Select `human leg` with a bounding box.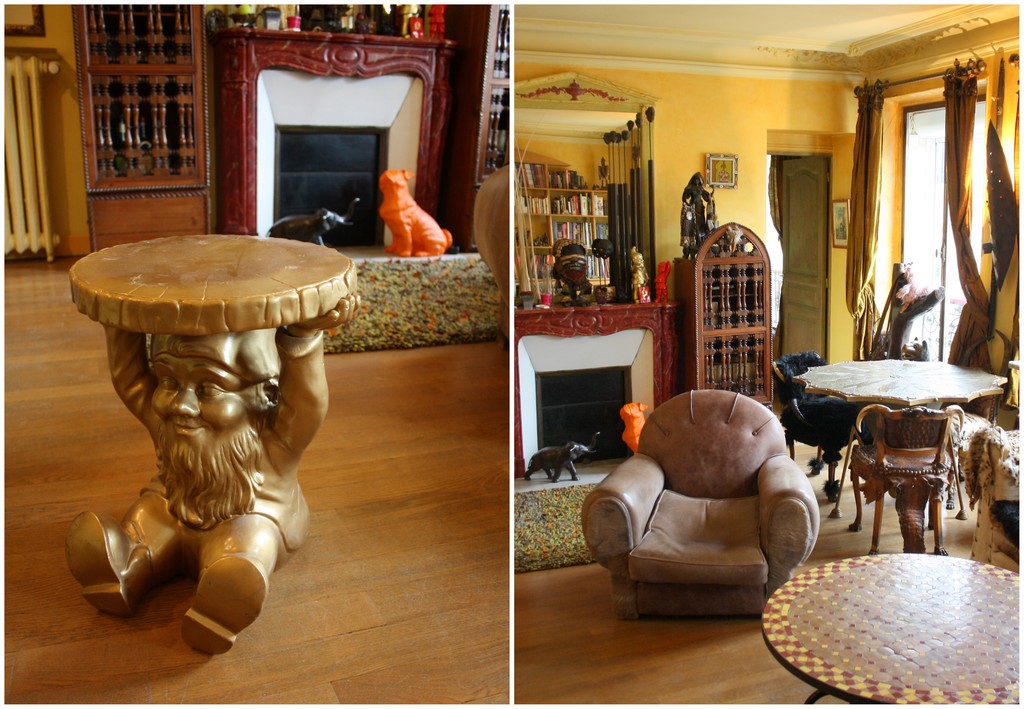
box(184, 506, 292, 655).
